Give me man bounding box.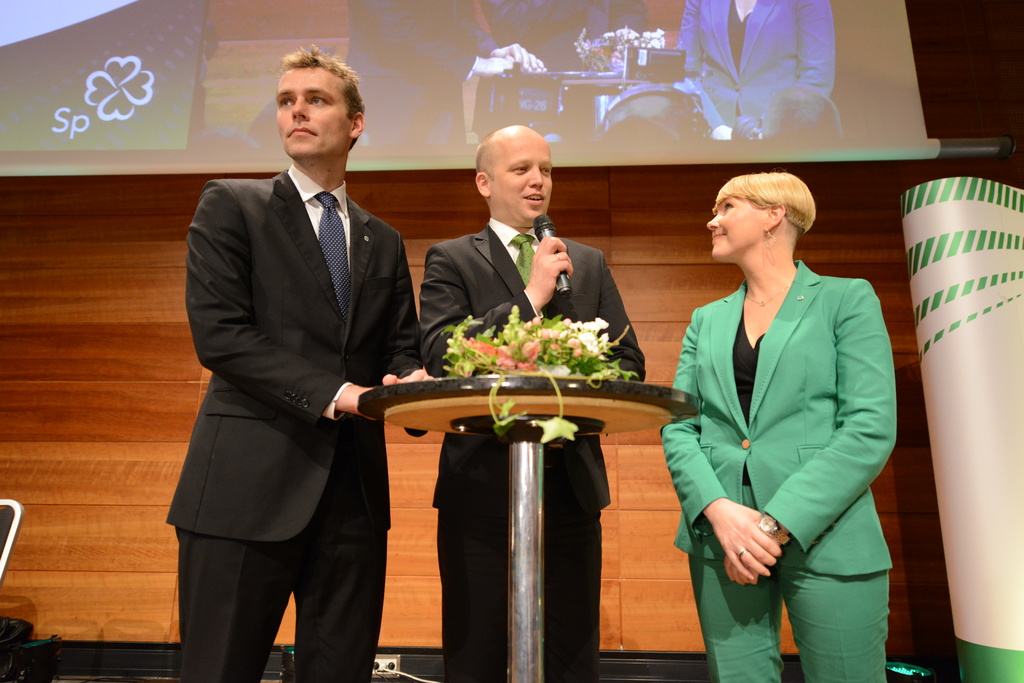
(414,123,656,682).
